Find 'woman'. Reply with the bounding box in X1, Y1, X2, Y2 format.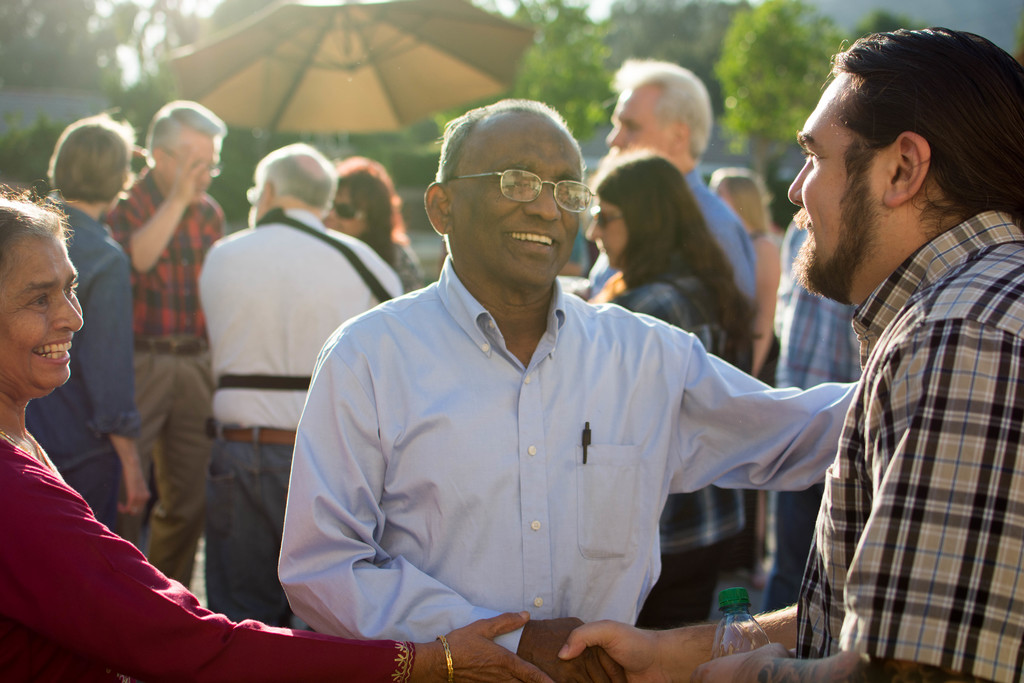
0, 168, 579, 682.
